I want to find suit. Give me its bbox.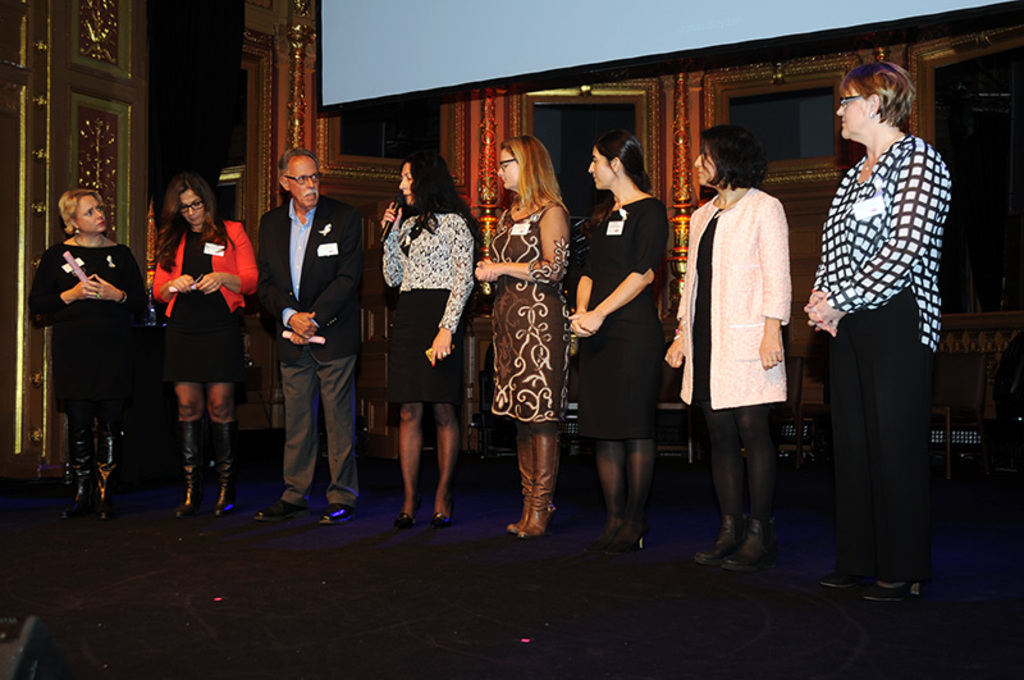
select_region(269, 219, 378, 508).
